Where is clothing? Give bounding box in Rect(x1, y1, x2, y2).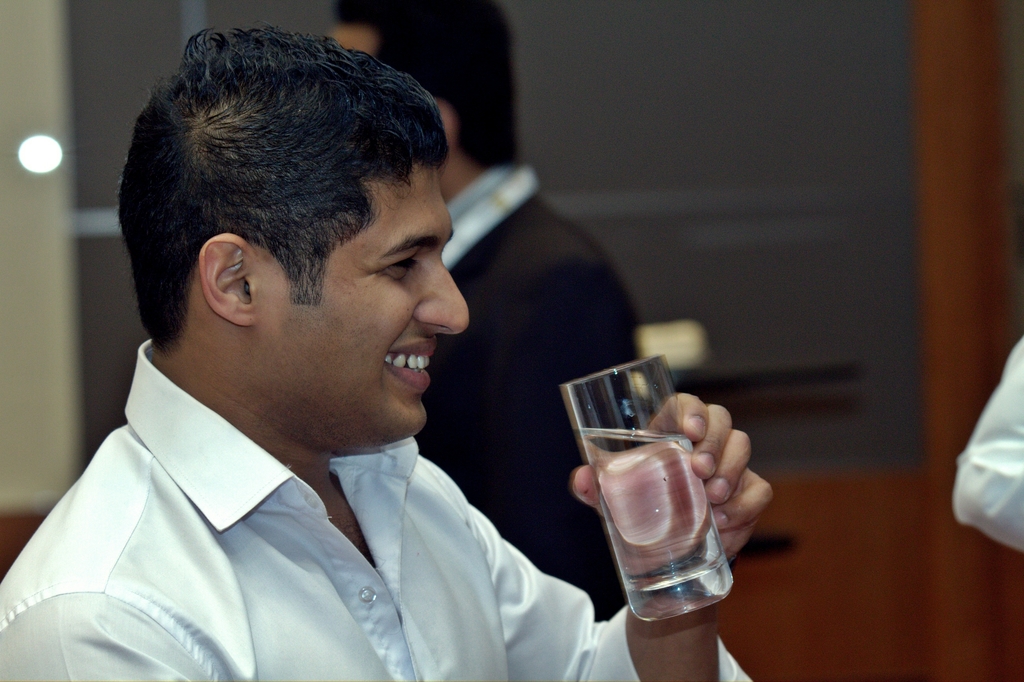
Rect(0, 350, 617, 679).
